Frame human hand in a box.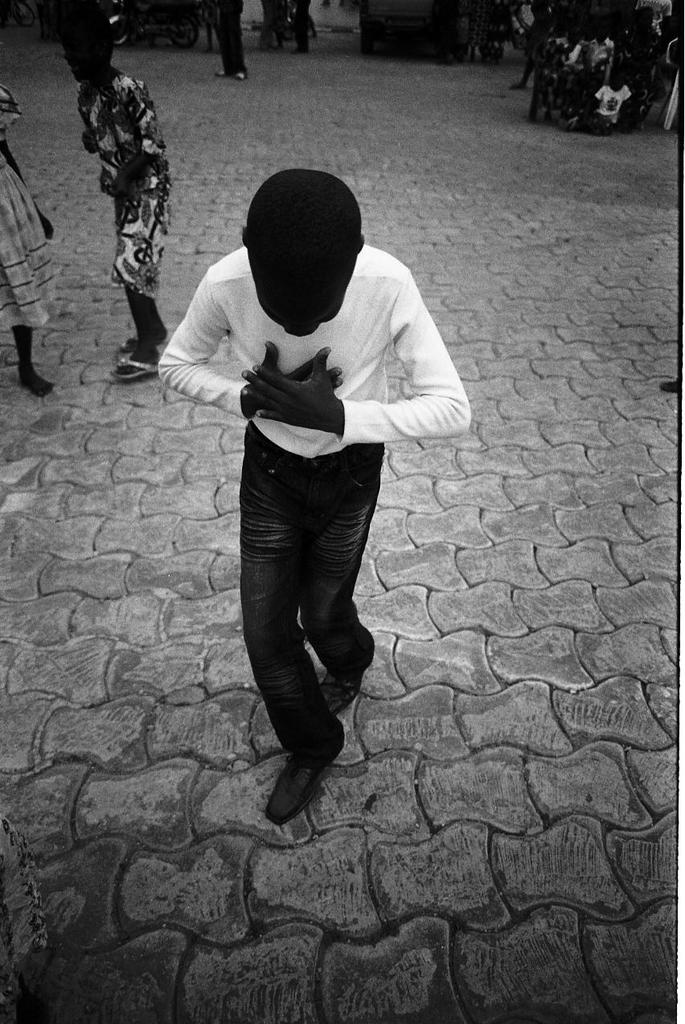
(x1=240, y1=350, x2=345, y2=432).
